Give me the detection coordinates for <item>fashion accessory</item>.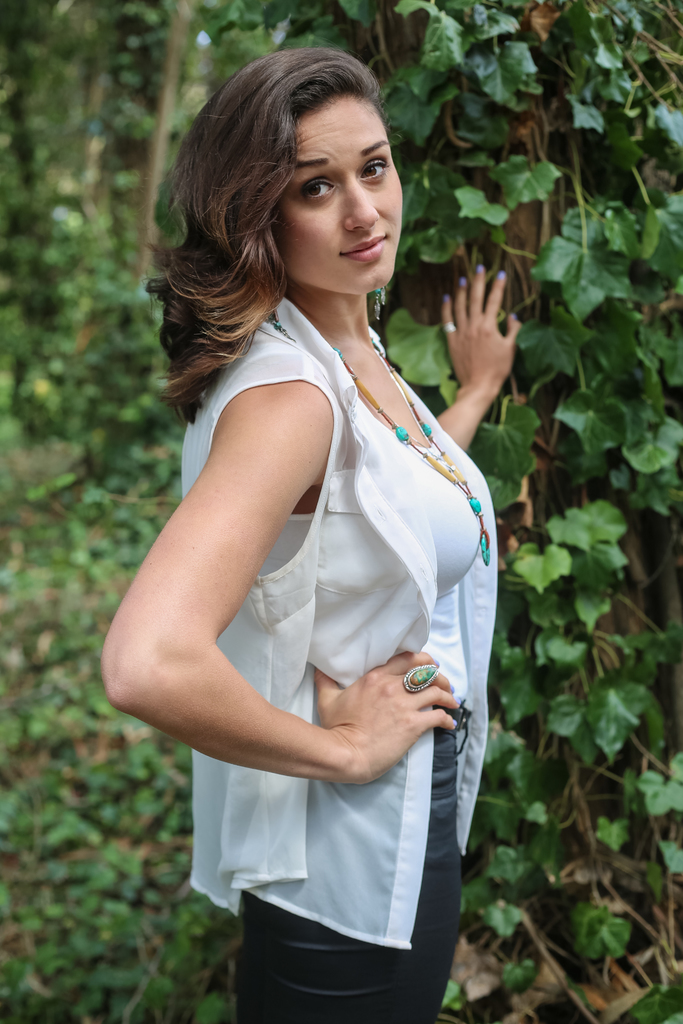
x1=334 y1=335 x2=490 y2=566.
